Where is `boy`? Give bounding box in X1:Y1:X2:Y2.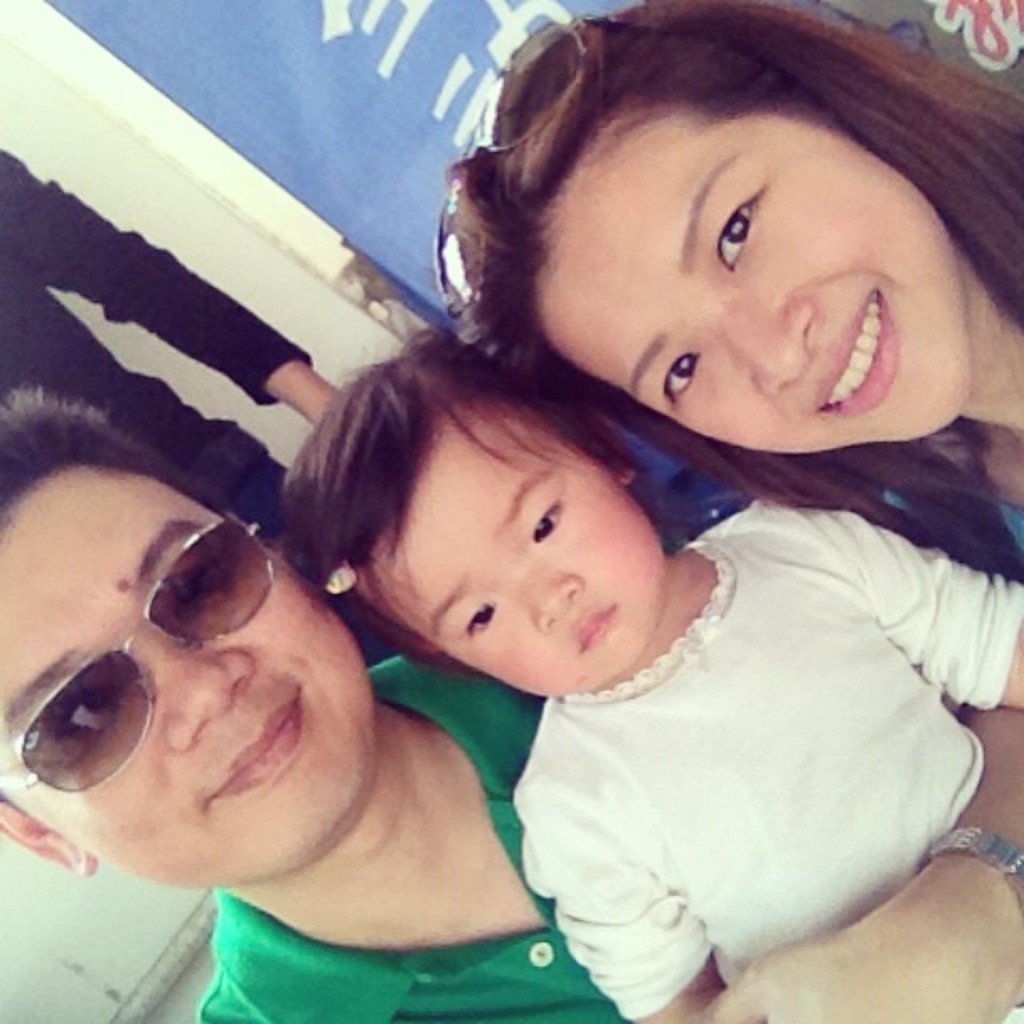
253:306:1022:1022.
